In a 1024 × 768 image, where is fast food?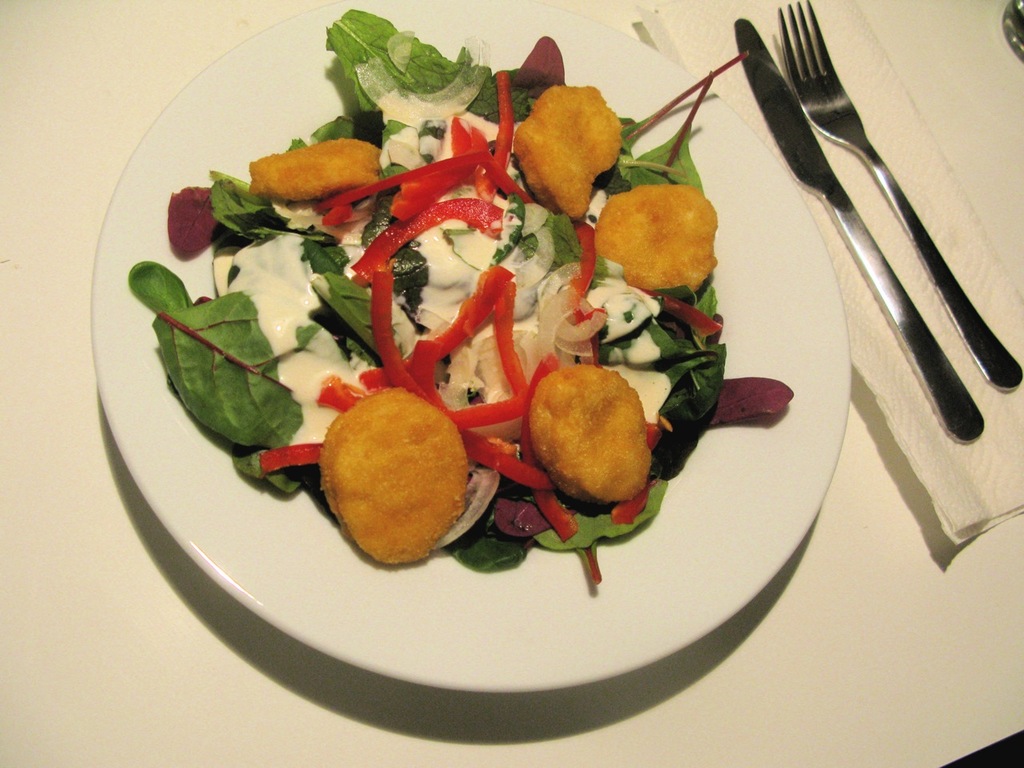
{"left": 514, "top": 343, "right": 658, "bottom": 522}.
